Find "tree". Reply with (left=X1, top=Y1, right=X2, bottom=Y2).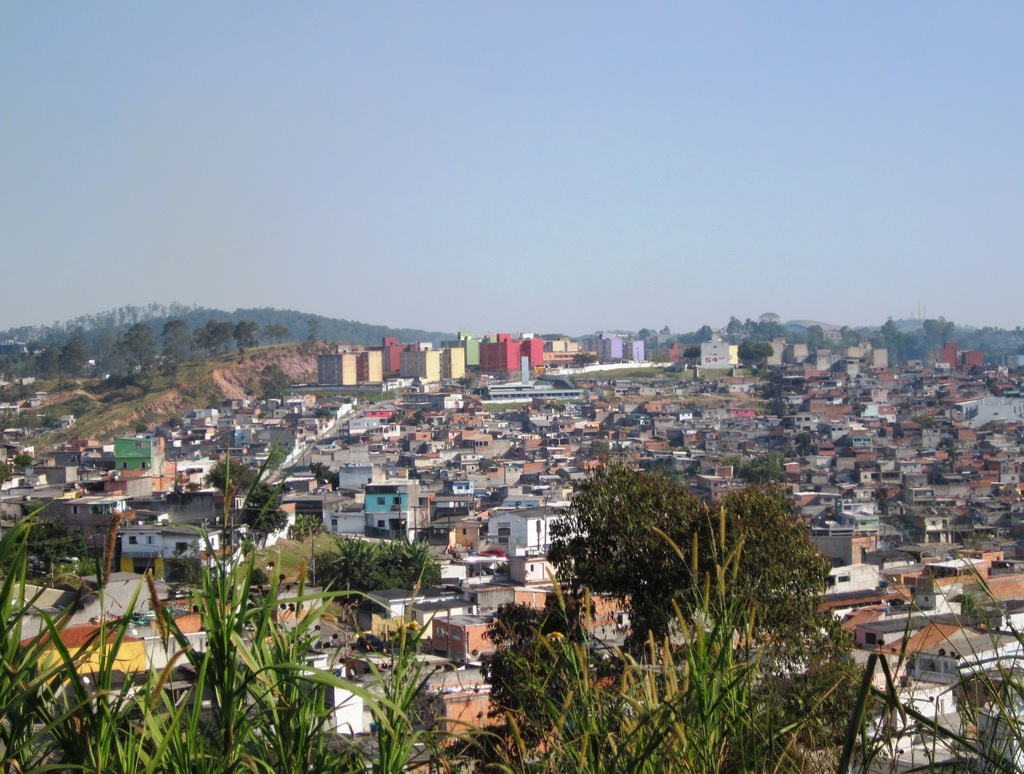
(left=572, top=451, right=872, bottom=700).
